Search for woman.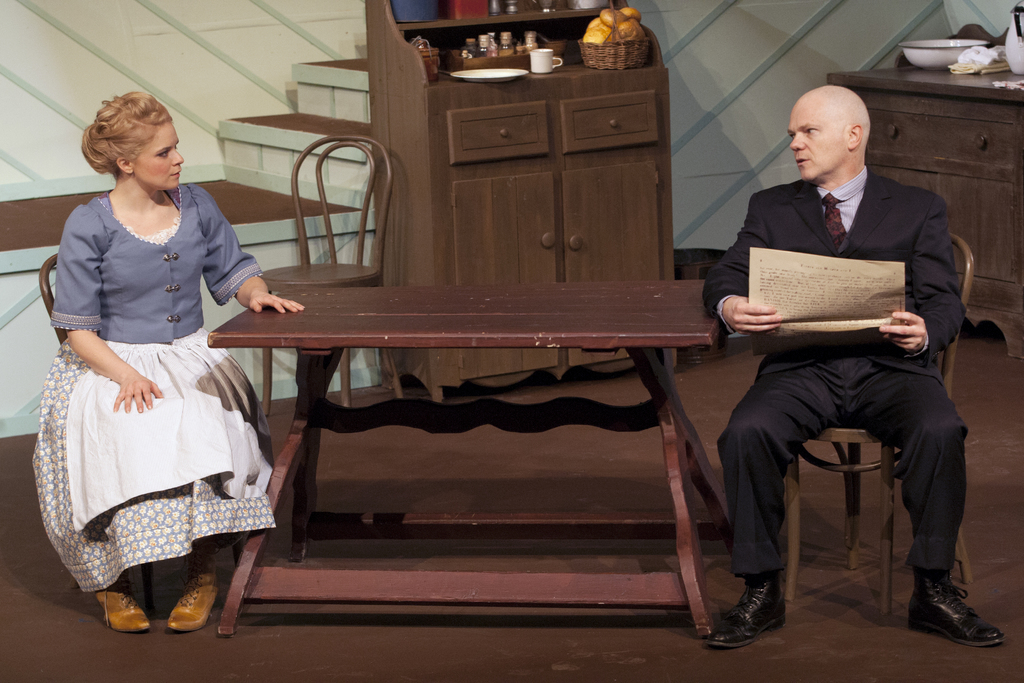
Found at detection(37, 88, 307, 639).
